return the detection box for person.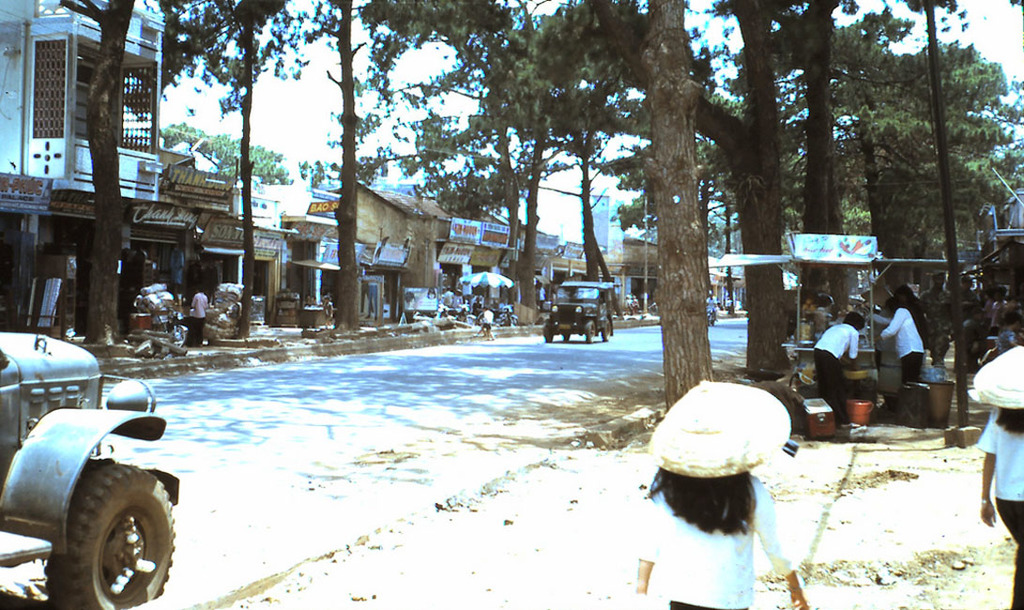
<bbox>983, 345, 1023, 609</bbox>.
